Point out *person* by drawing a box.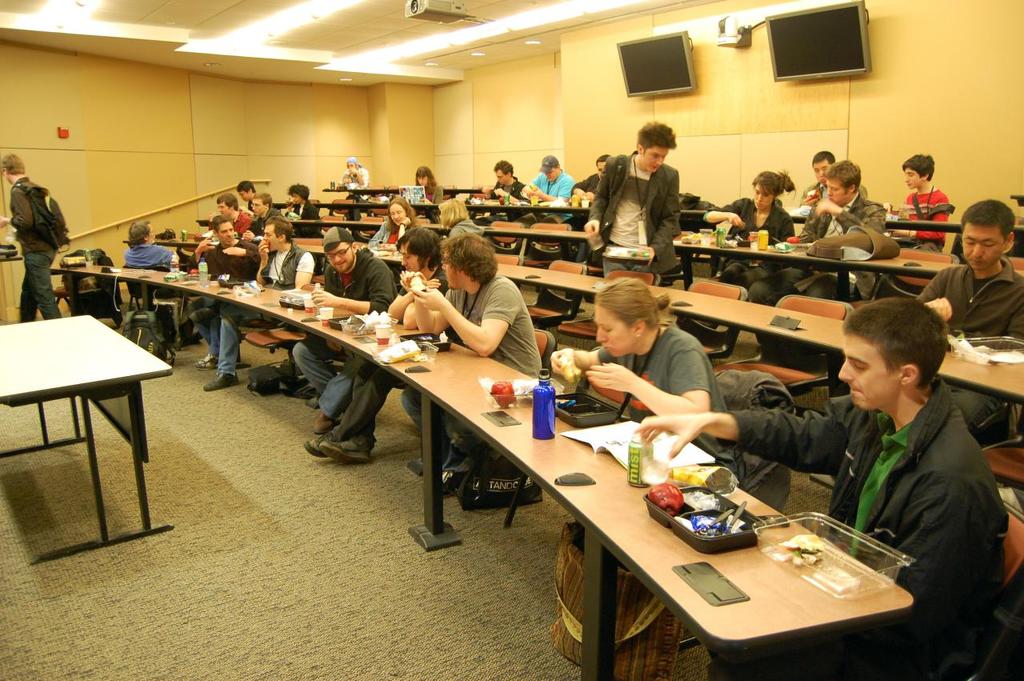
[622,294,1014,680].
